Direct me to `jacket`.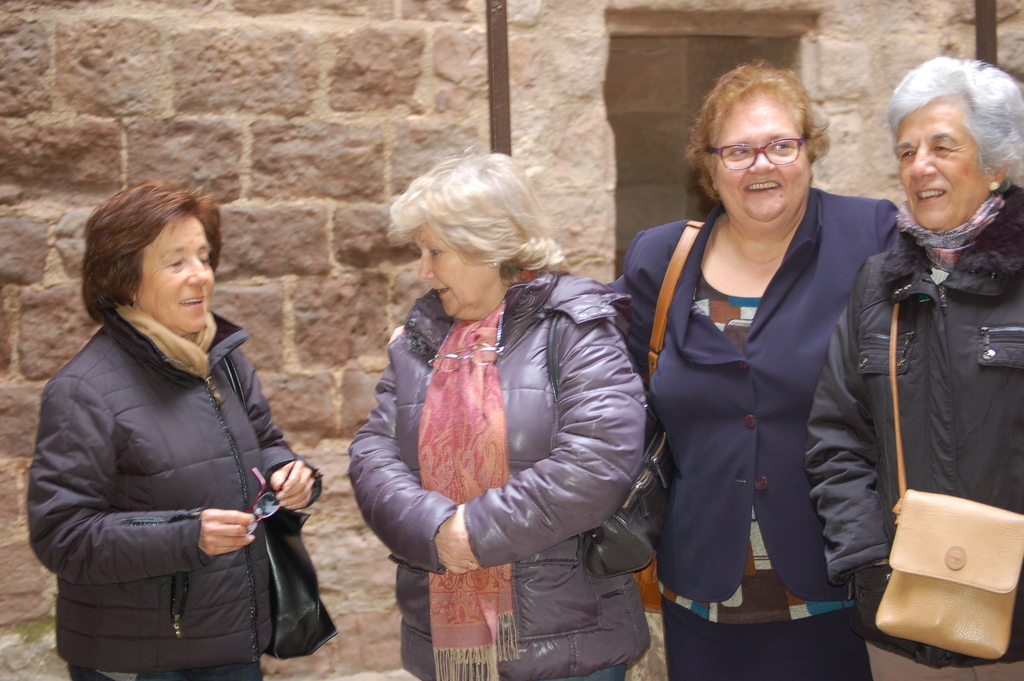
Direction: [left=805, top=187, right=1023, bottom=668].
